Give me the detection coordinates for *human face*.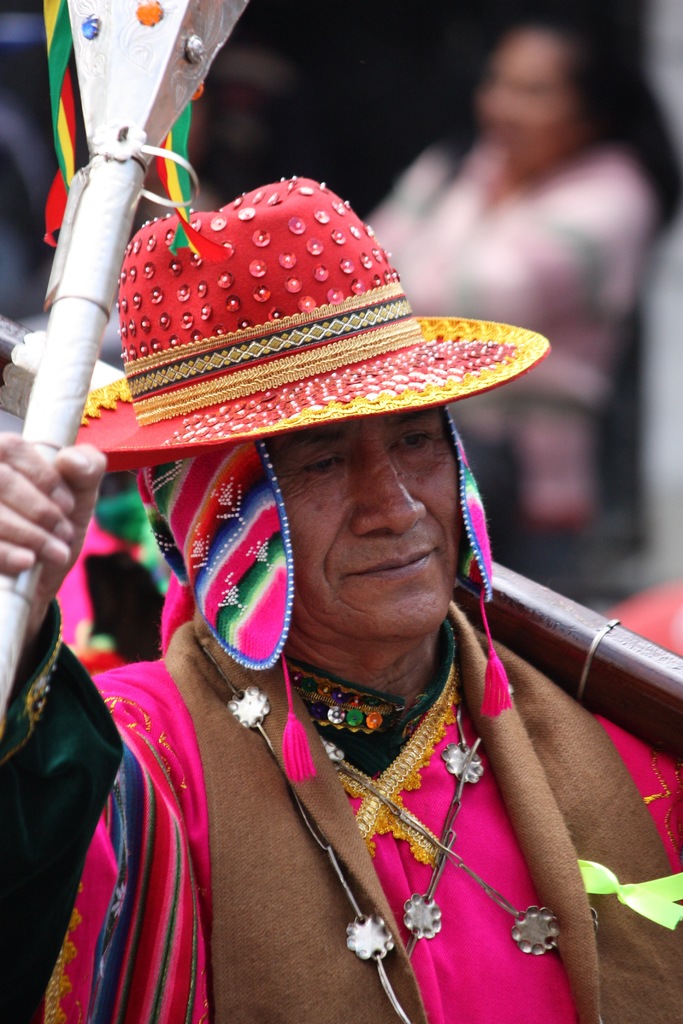
x1=263, y1=407, x2=465, y2=640.
